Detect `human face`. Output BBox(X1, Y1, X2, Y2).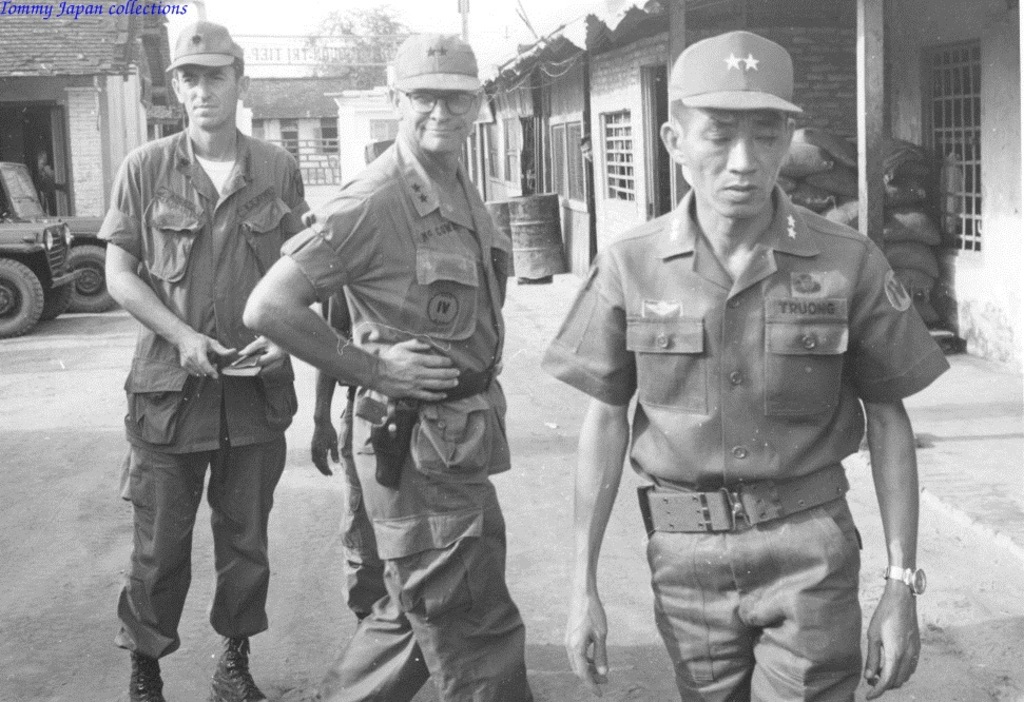
BBox(175, 66, 239, 130).
